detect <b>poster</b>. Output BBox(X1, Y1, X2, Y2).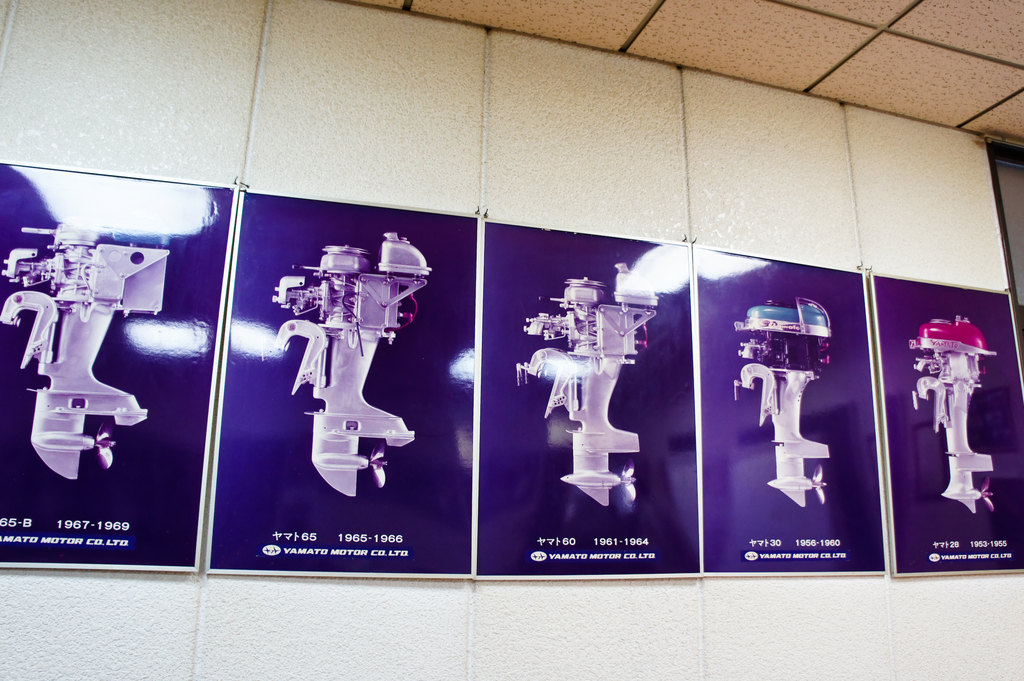
BBox(872, 276, 1023, 570).
